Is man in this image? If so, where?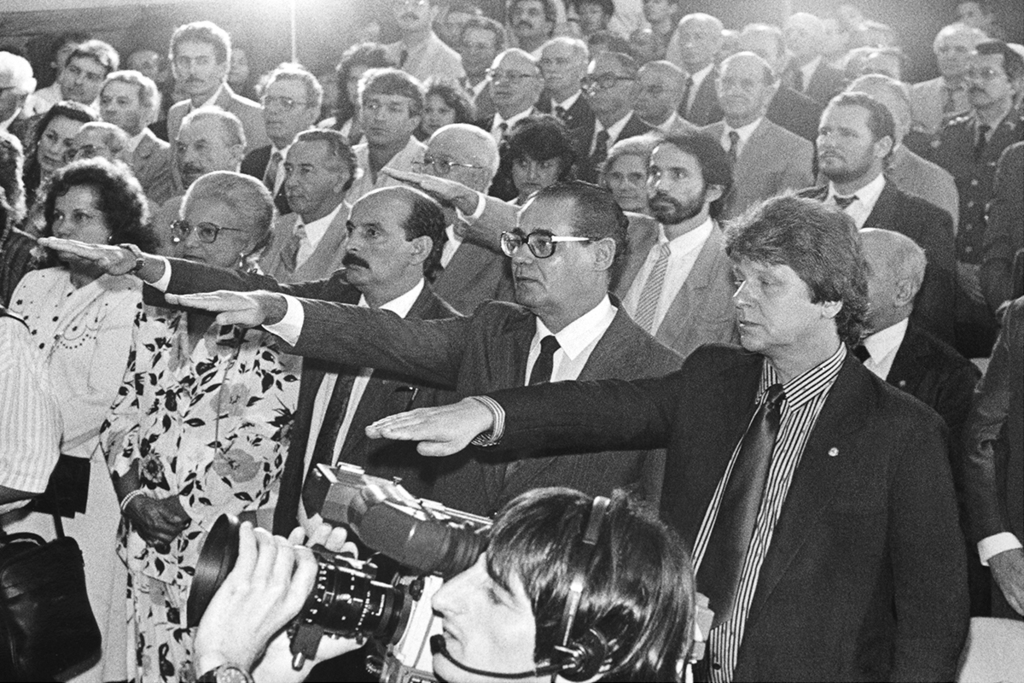
Yes, at (350,71,427,198).
